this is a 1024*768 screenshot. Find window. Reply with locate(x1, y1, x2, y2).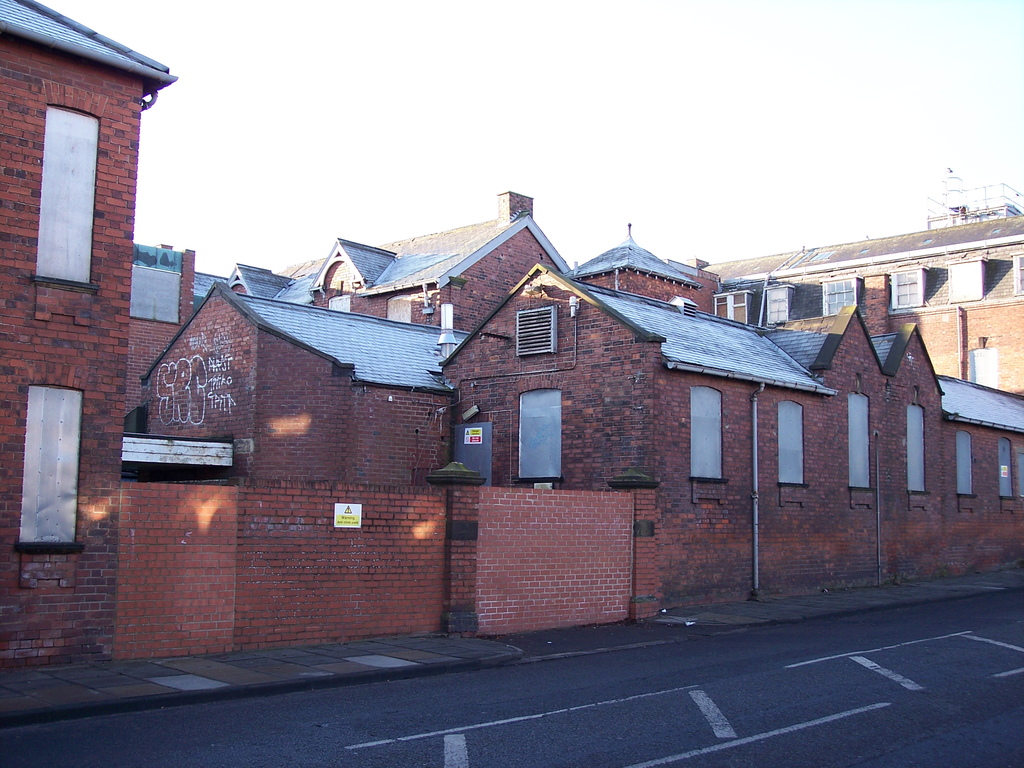
locate(905, 403, 931, 498).
